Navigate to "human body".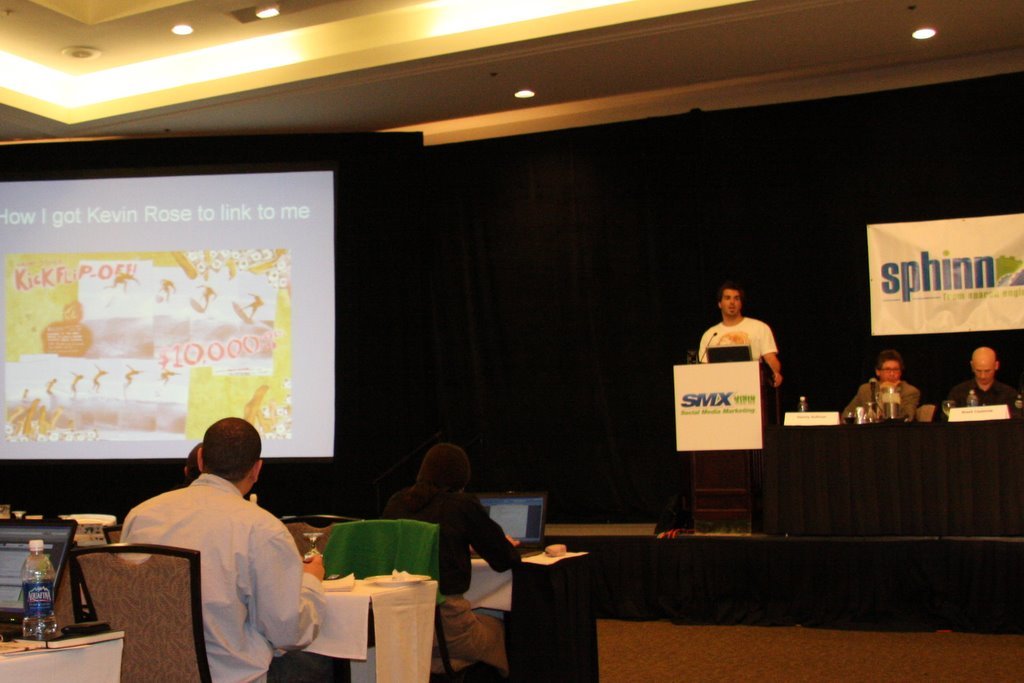
Navigation target: 839,381,924,424.
